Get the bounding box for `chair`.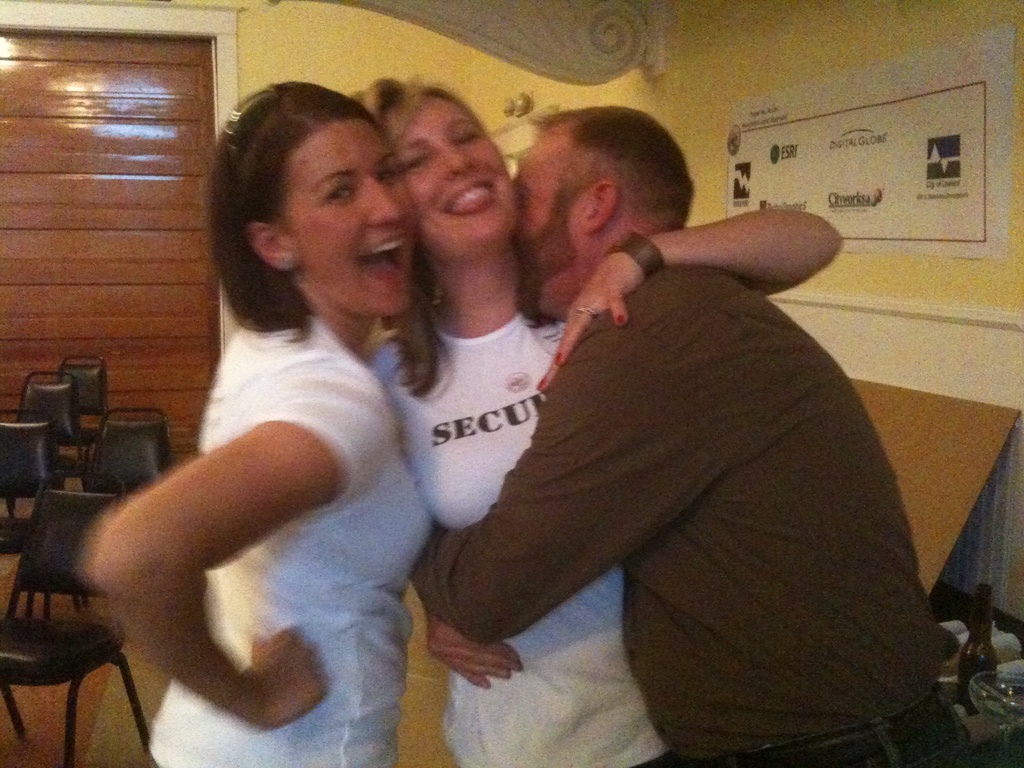
72 405 179 611.
